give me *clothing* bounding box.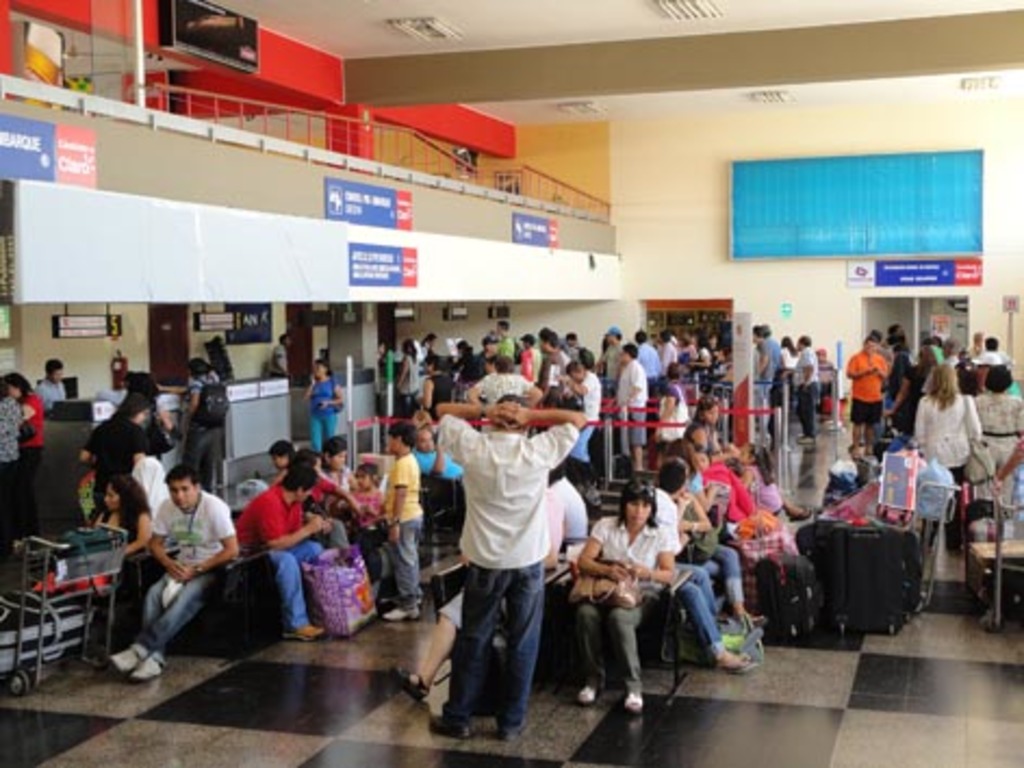
{"left": 184, "top": 369, "right": 217, "bottom": 484}.
